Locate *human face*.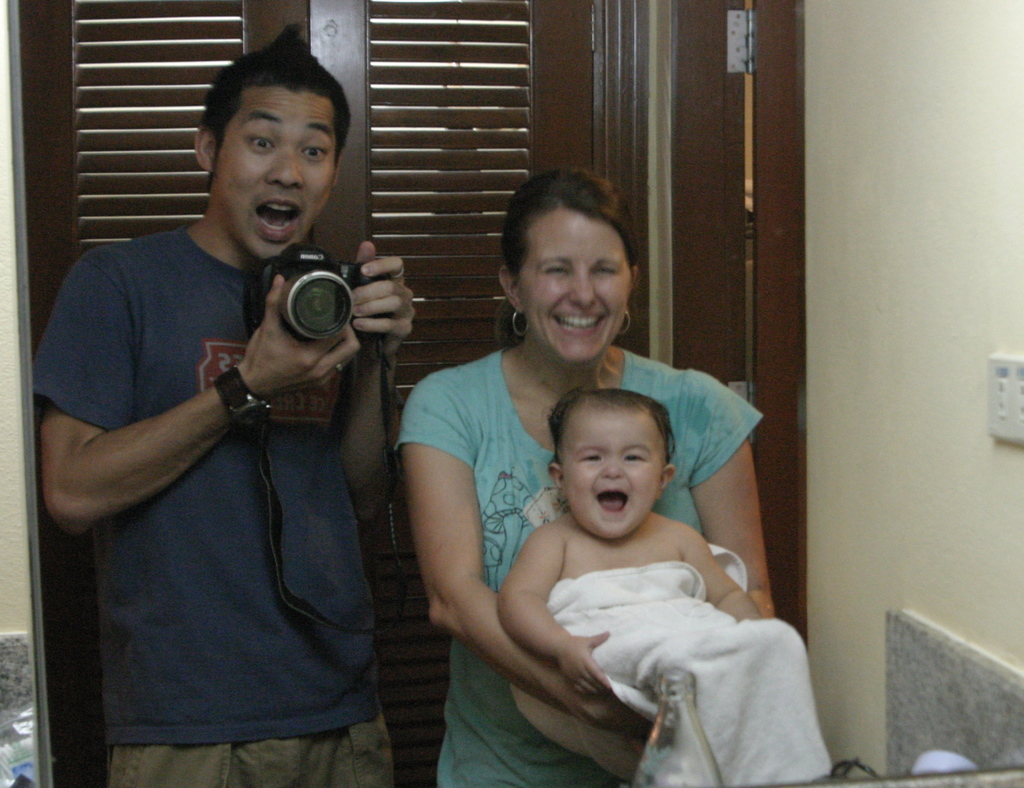
Bounding box: pyautogui.locateOnScreen(213, 93, 338, 262).
